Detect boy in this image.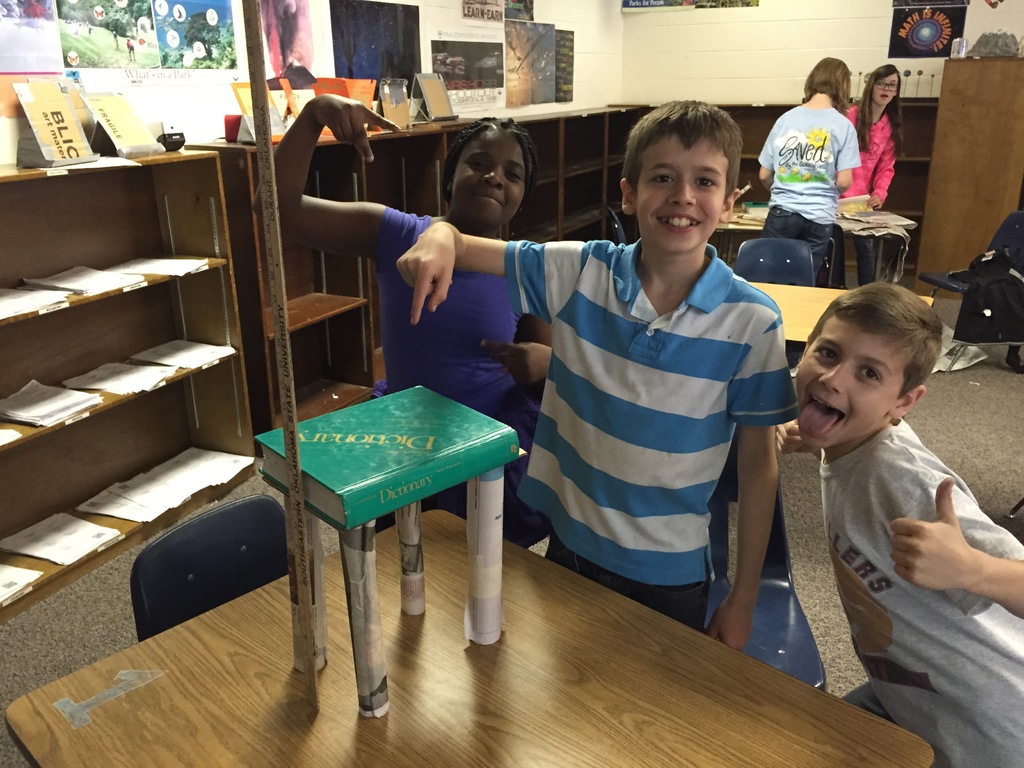
Detection: l=395, t=93, r=800, b=652.
